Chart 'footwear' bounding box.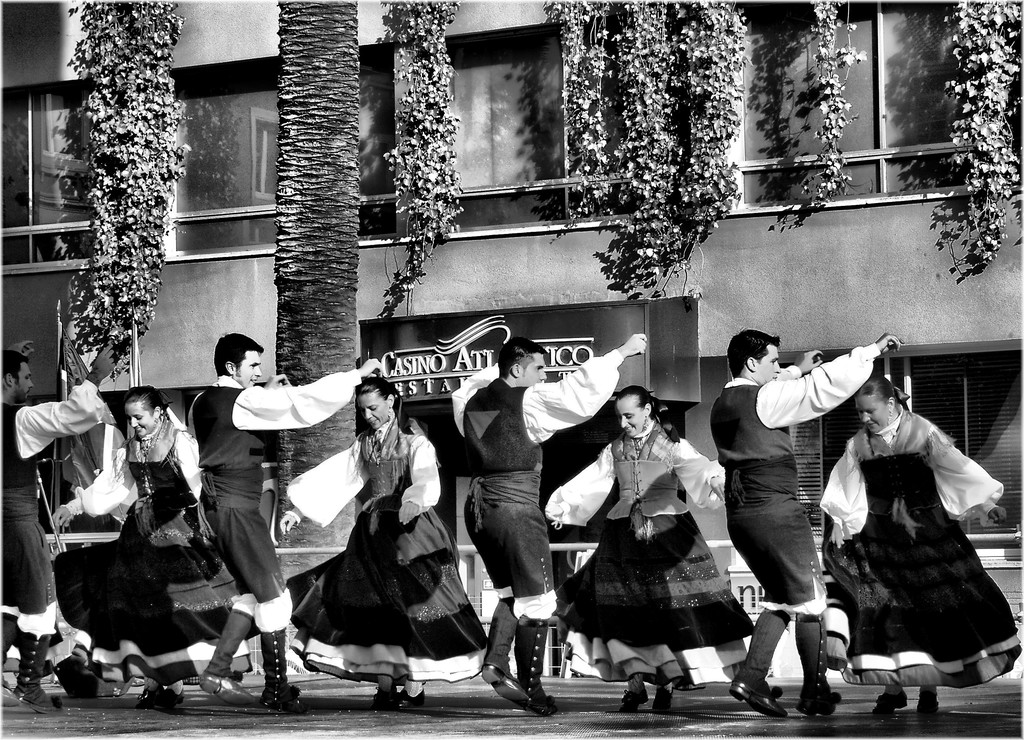
Charted: (673, 679, 698, 688).
